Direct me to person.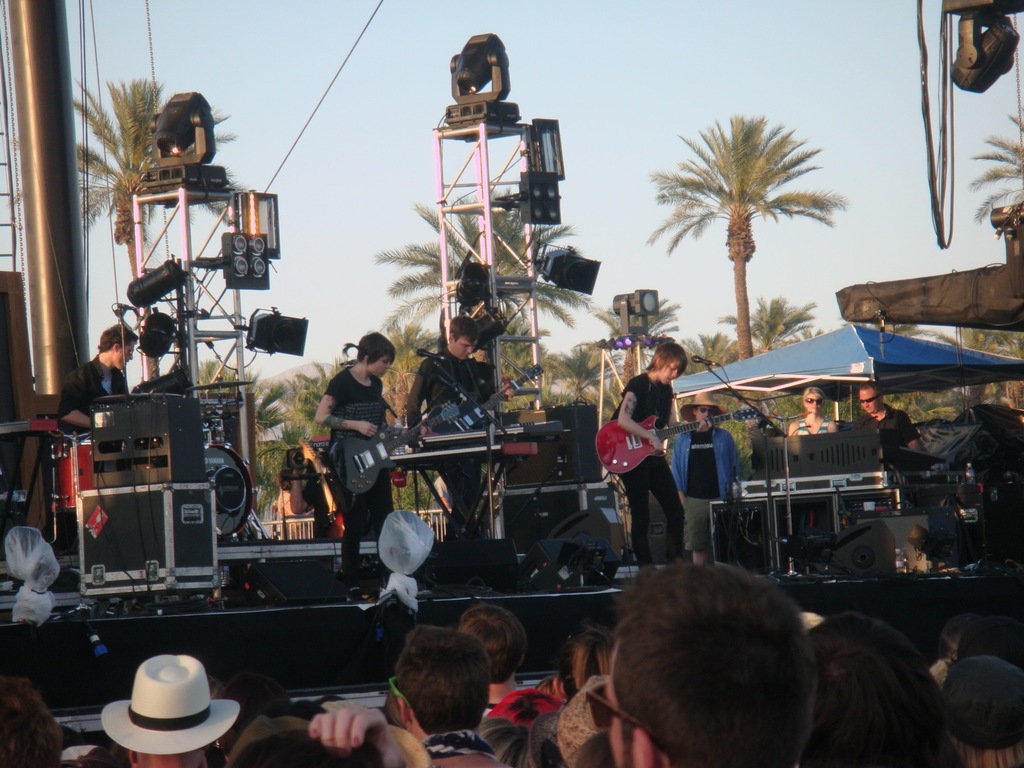
Direction: (787,383,842,454).
